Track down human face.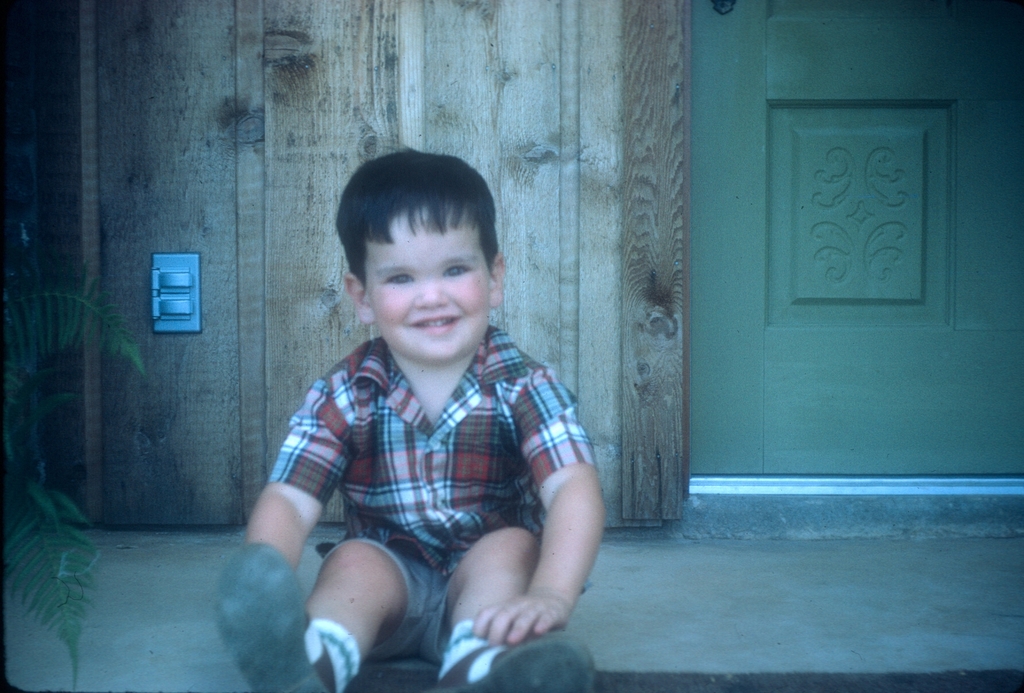
Tracked to {"x1": 358, "y1": 194, "x2": 484, "y2": 360}.
